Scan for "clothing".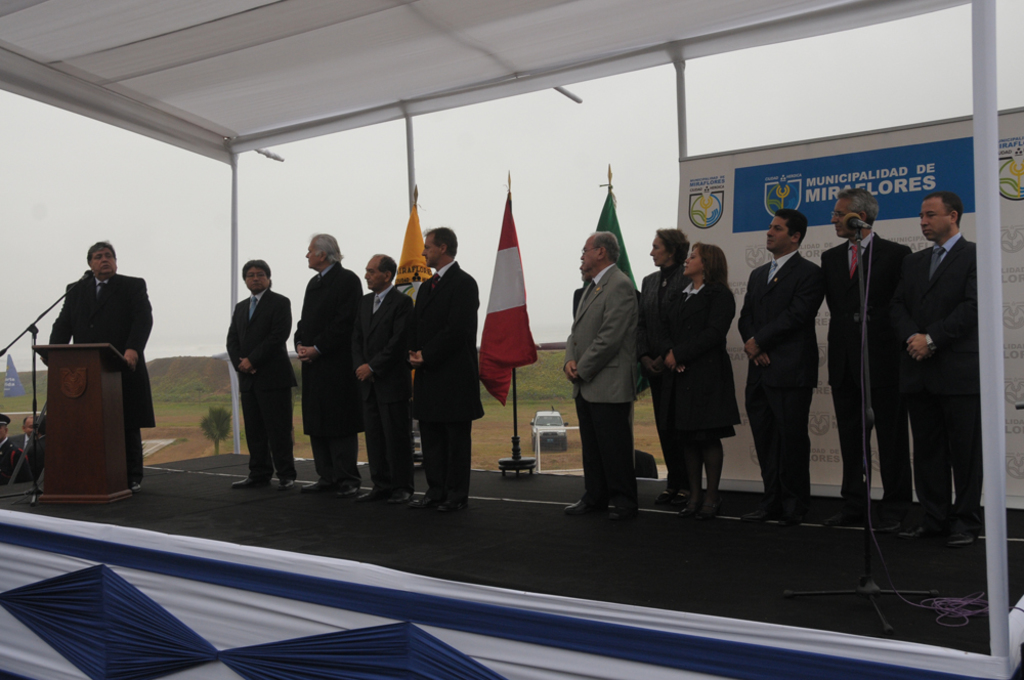
Scan result: (0,436,33,485).
